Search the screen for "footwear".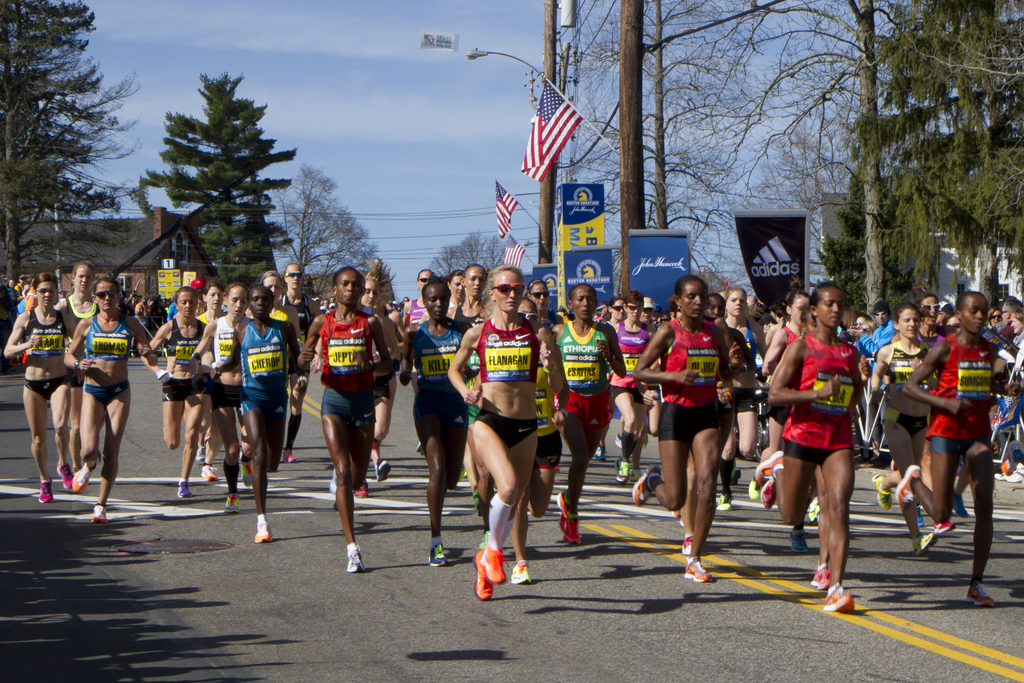
Found at 72/459/100/491.
